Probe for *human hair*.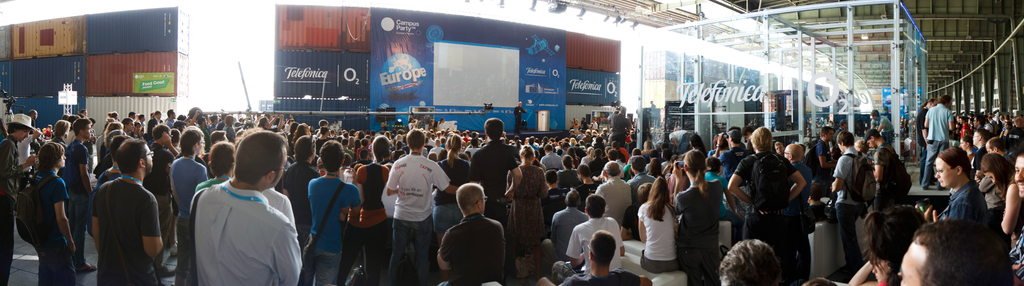
Probe result: pyautogui.locateOnScreen(976, 128, 990, 141).
